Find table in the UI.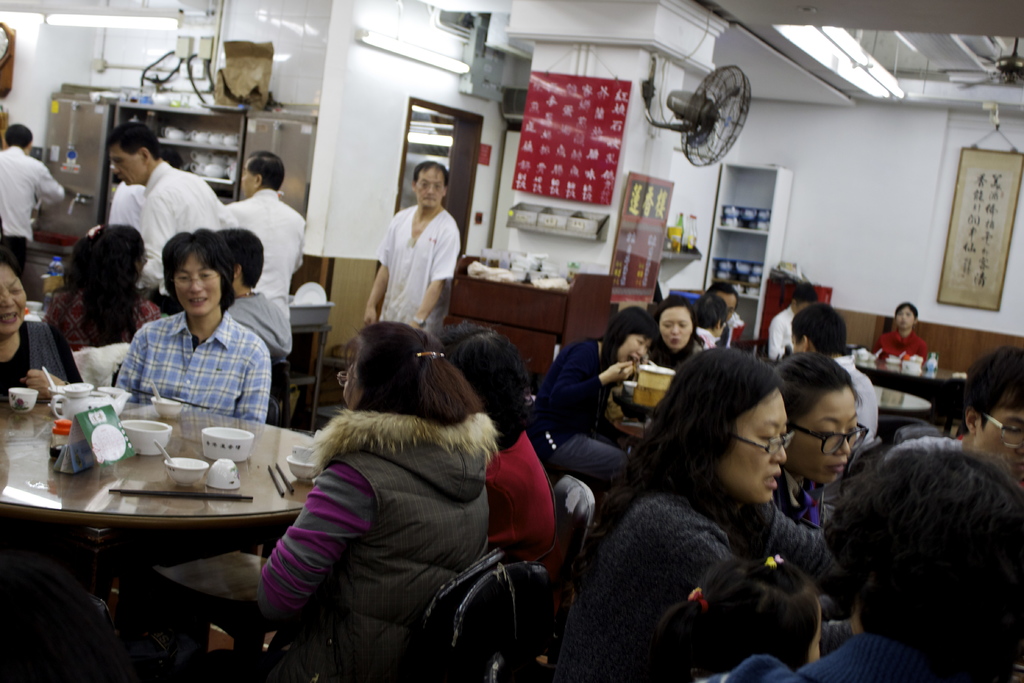
UI element at pyautogui.locateOnScreen(0, 375, 337, 682).
